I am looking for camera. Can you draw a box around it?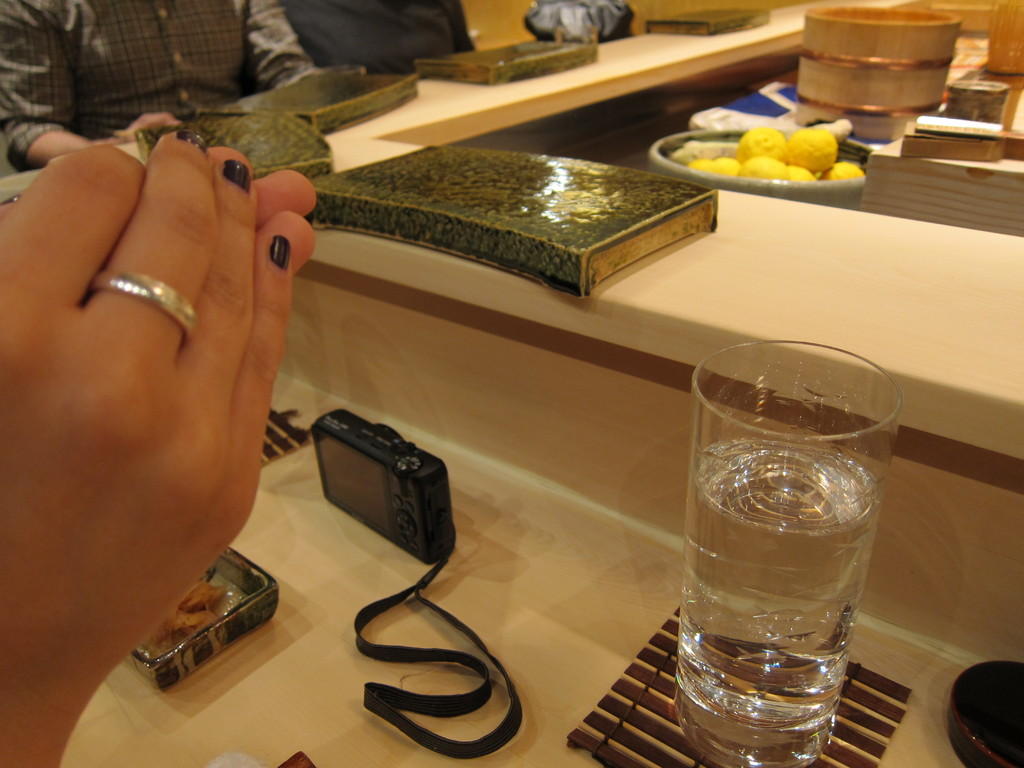
Sure, the bounding box is (left=308, top=408, right=457, bottom=567).
